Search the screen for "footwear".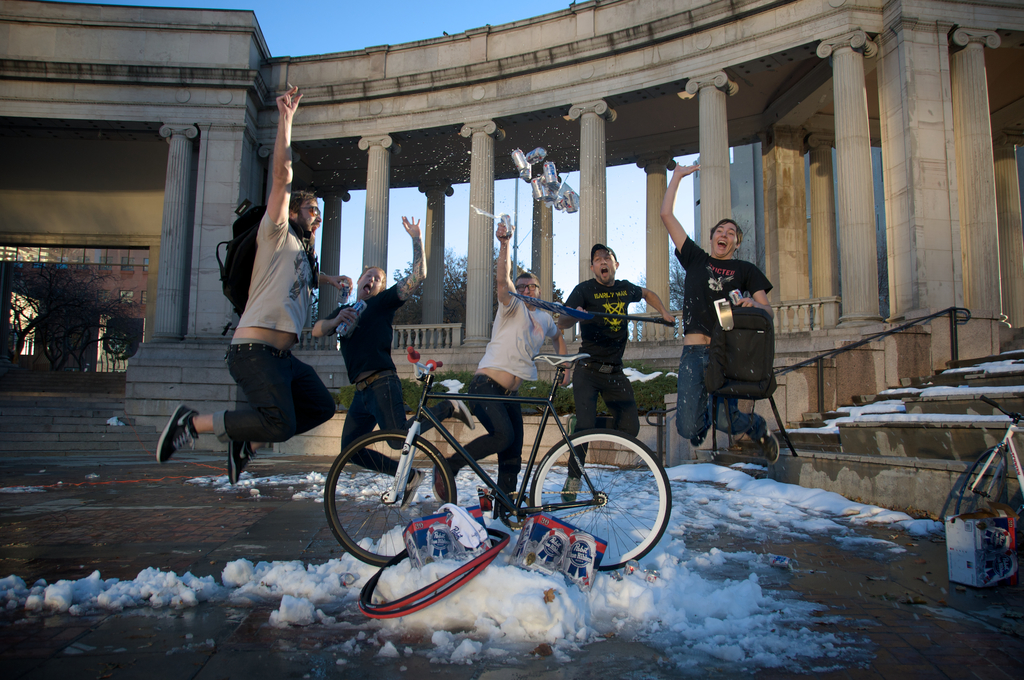
Found at [557, 475, 582, 505].
